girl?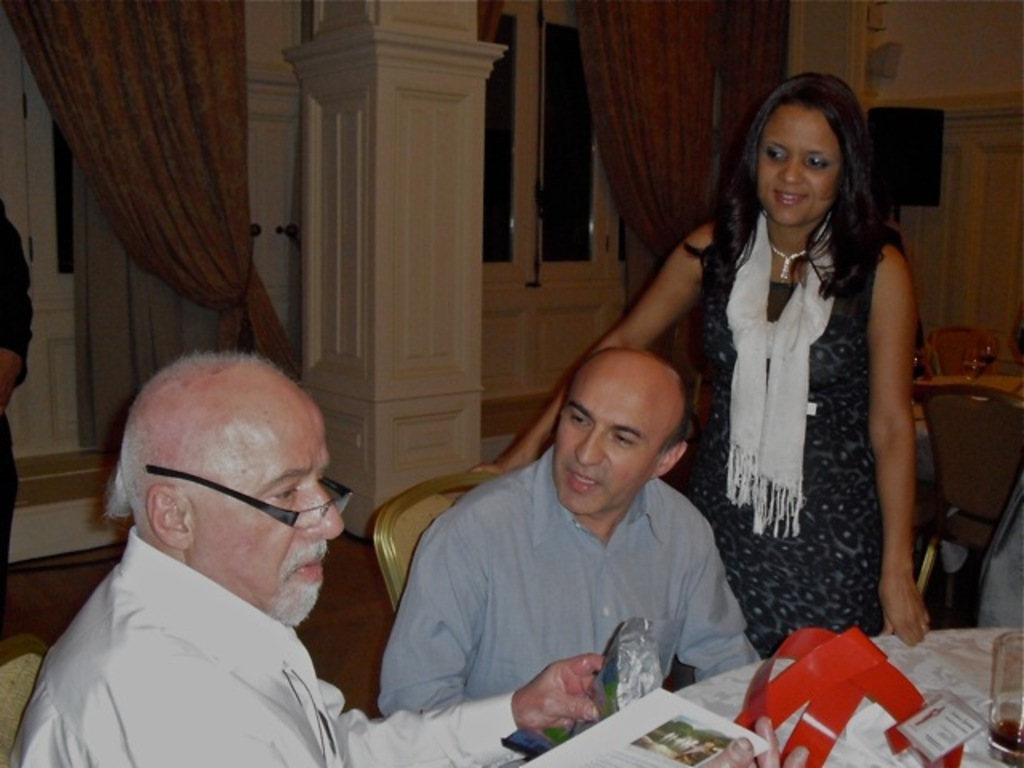
crop(480, 77, 930, 638)
